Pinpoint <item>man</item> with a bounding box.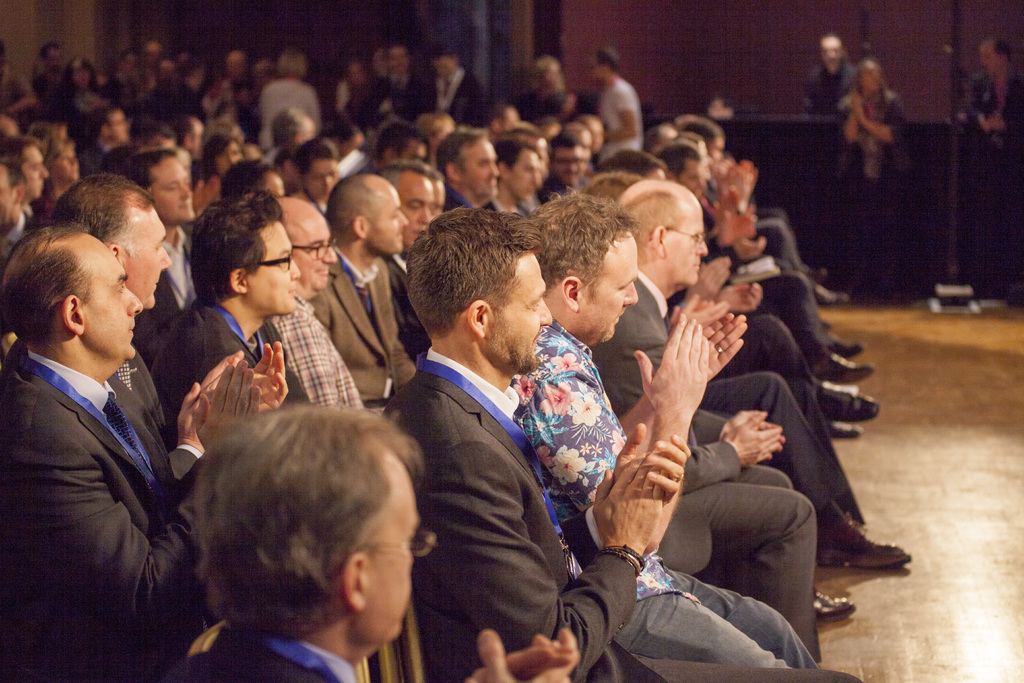
locate(101, 124, 177, 174).
